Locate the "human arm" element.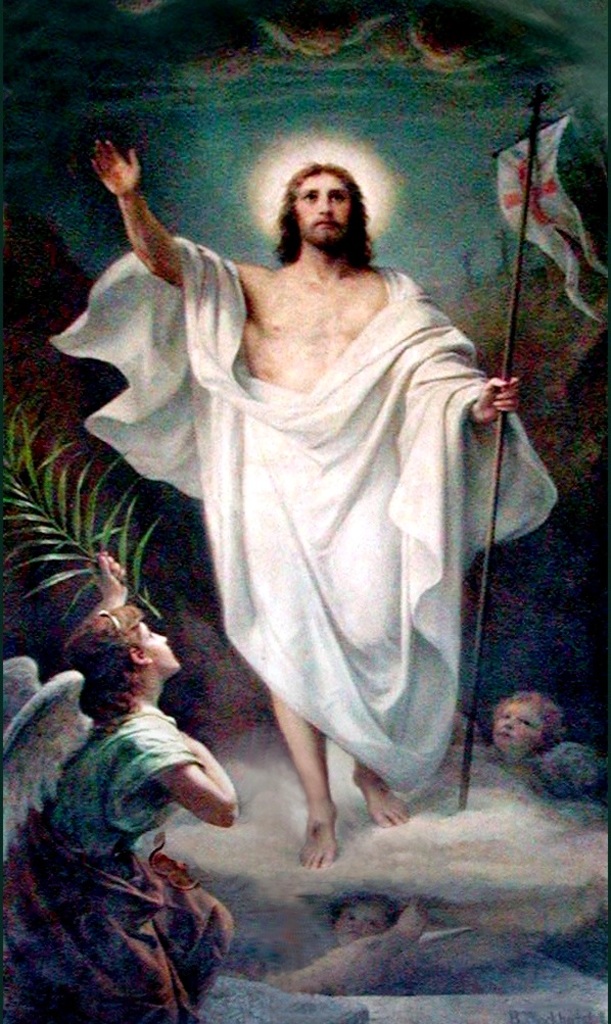
Element bbox: rect(131, 749, 237, 820).
